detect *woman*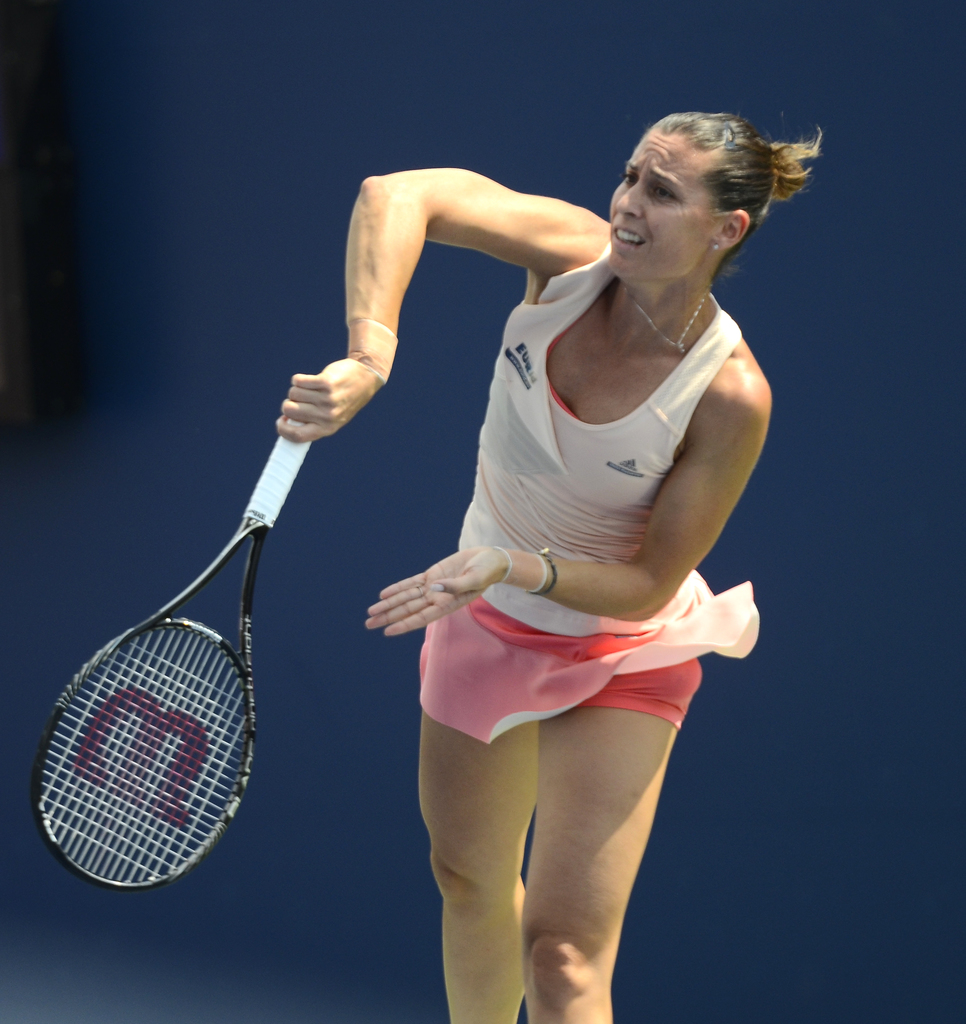
(left=273, top=96, right=844, bottom=1023)
